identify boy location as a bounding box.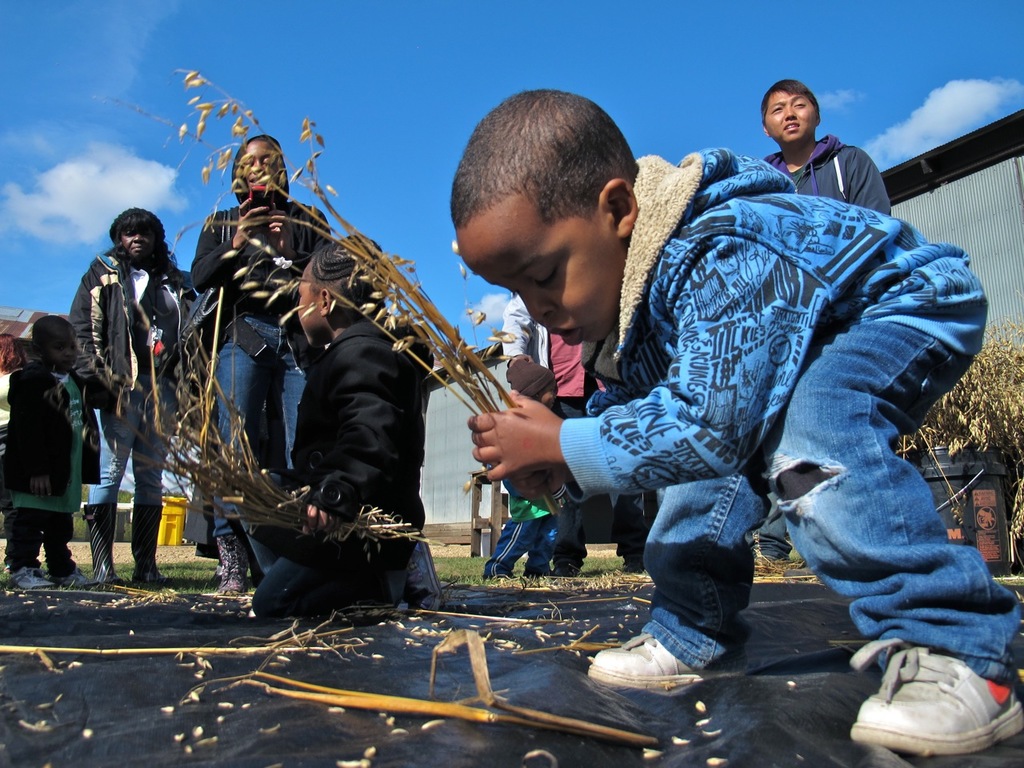
<region>446, 90, 1023, 752</region>.
